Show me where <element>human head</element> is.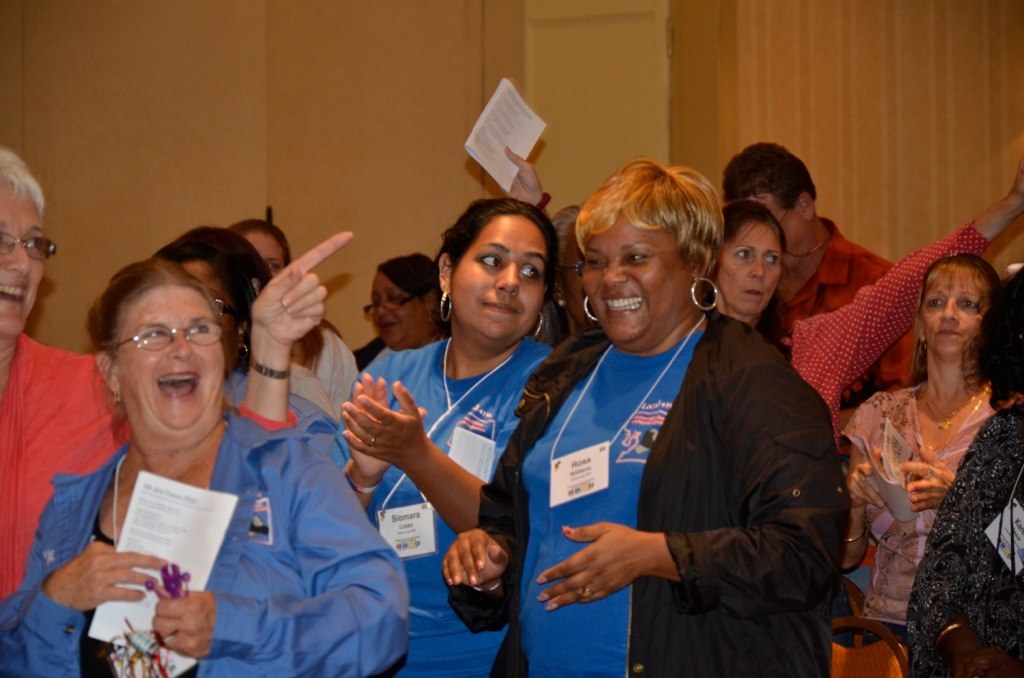
<element>human head</element> is at (left=0, top=142, right=50, bottom=337).
